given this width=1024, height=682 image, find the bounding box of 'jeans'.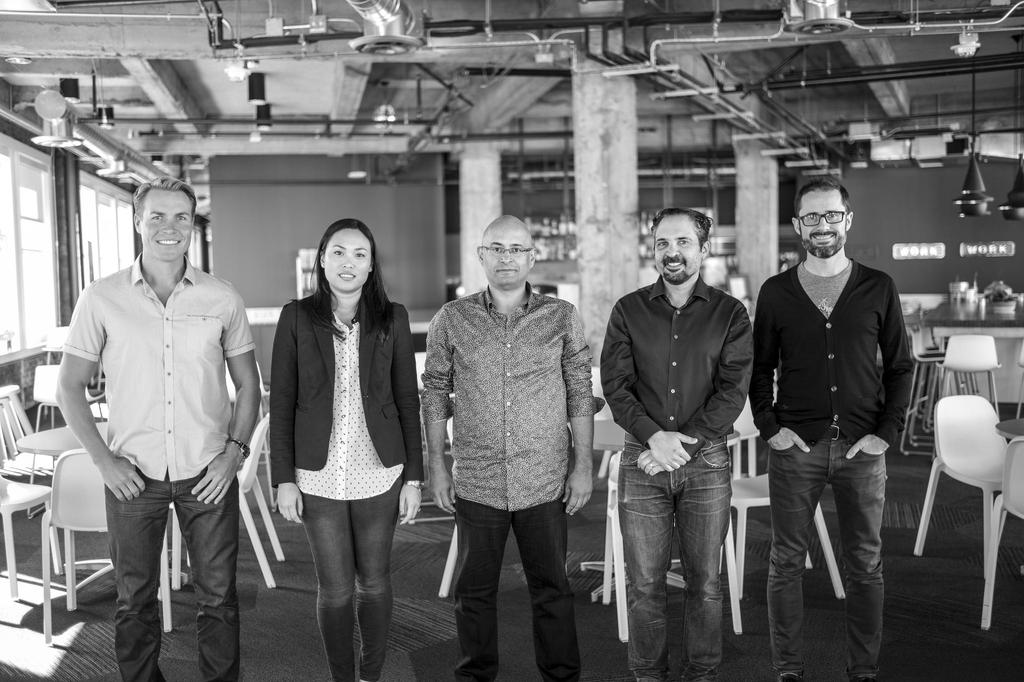
Rect(769, 444, 888, 681).
